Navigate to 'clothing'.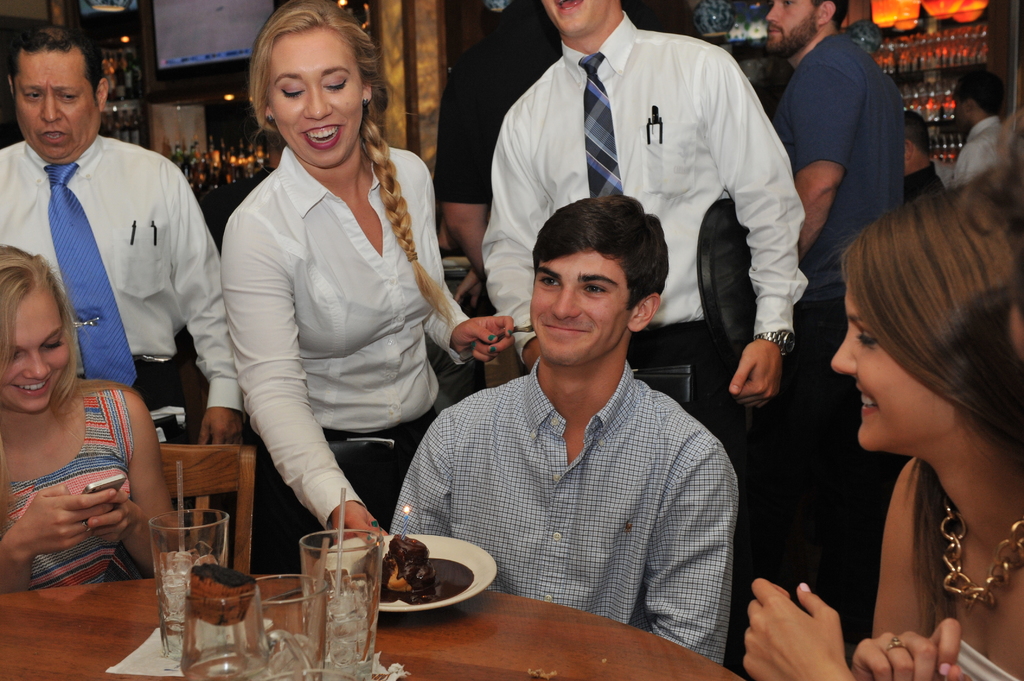
Navigation target: BBox(948, 116, 1002, 188).
